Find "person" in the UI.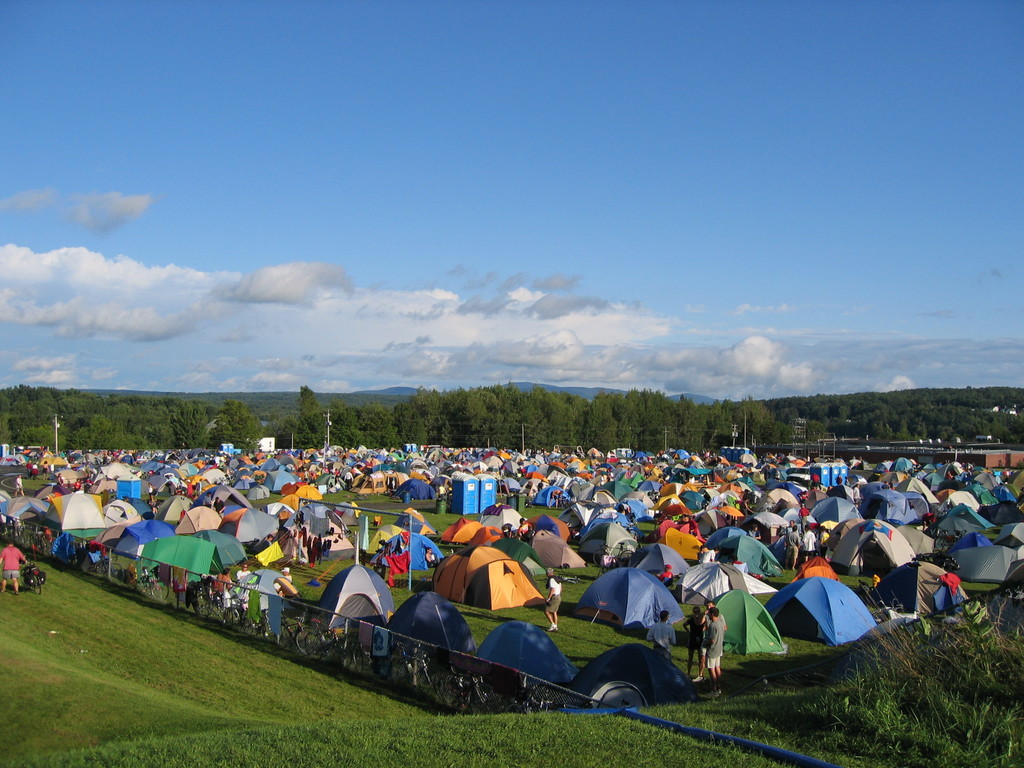
UI element at 545 570 560 628.
